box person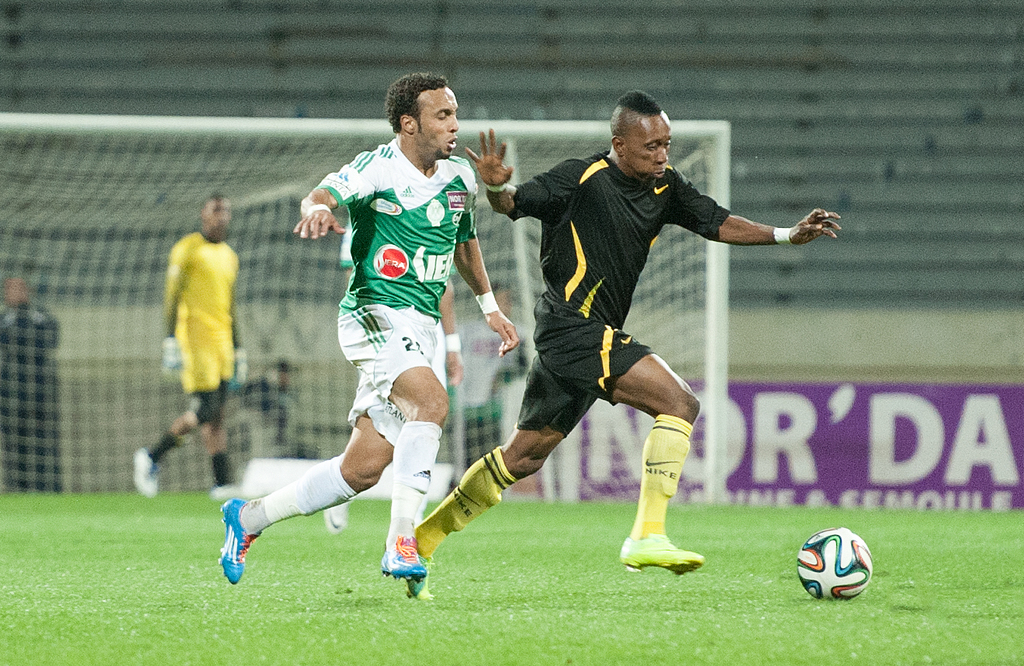
0, 267, 69, 488
